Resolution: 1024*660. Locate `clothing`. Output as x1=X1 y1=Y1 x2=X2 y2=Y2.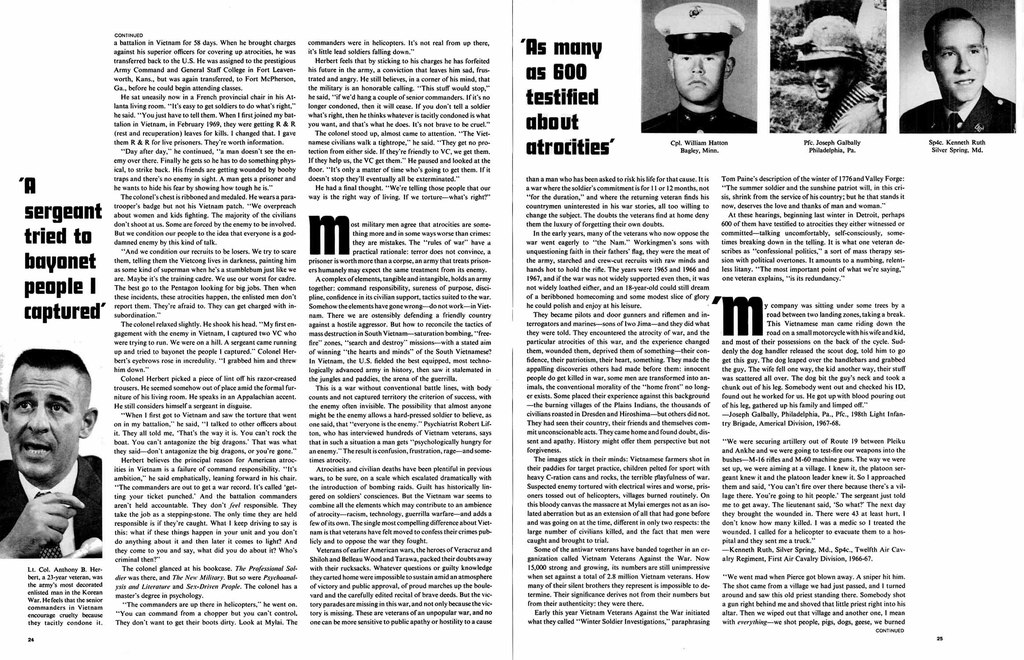
x1=640 y1=98 x2=755 y2=131.
